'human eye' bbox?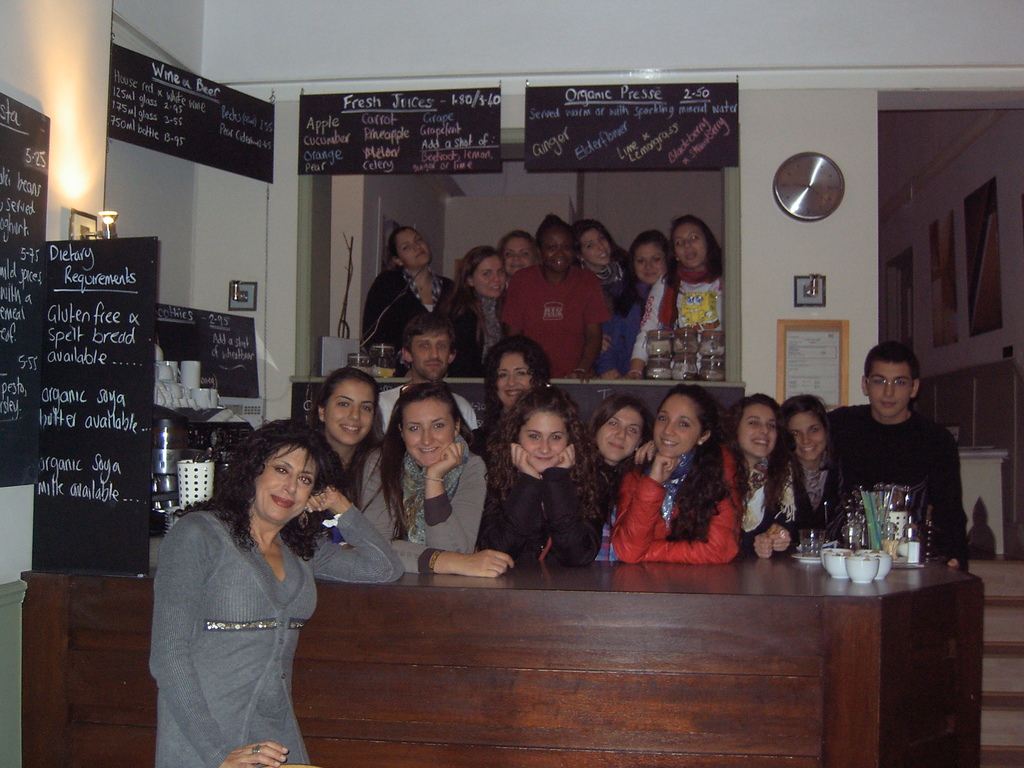
{"left": 749, "top": 419, "right": 761, "bottom": 428}
